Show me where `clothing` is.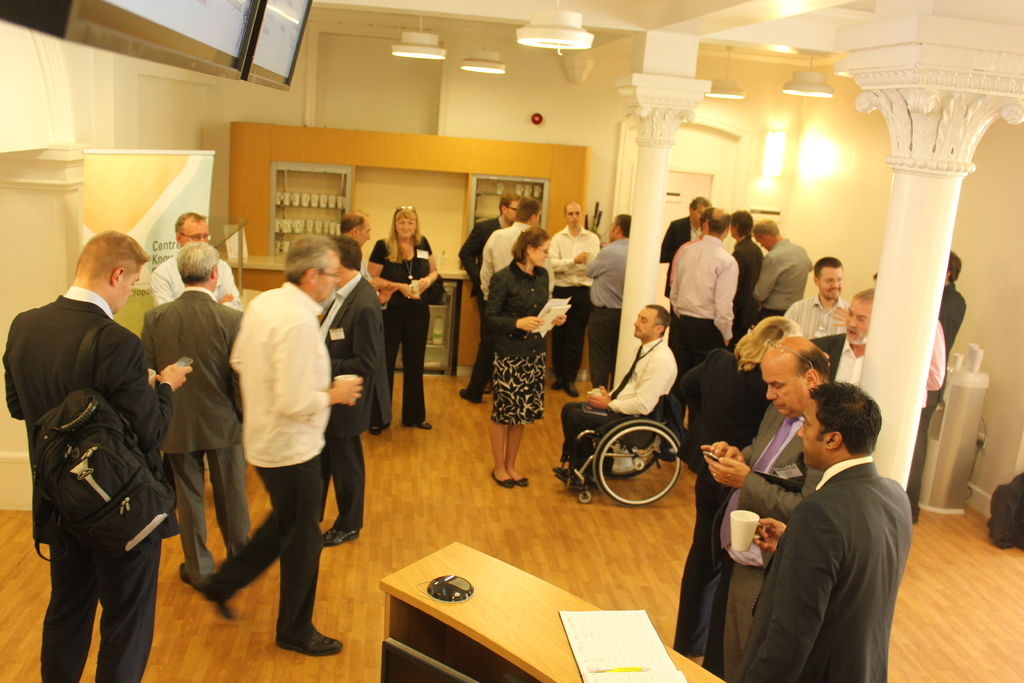
`clothing` is at 563,342,675,469.
